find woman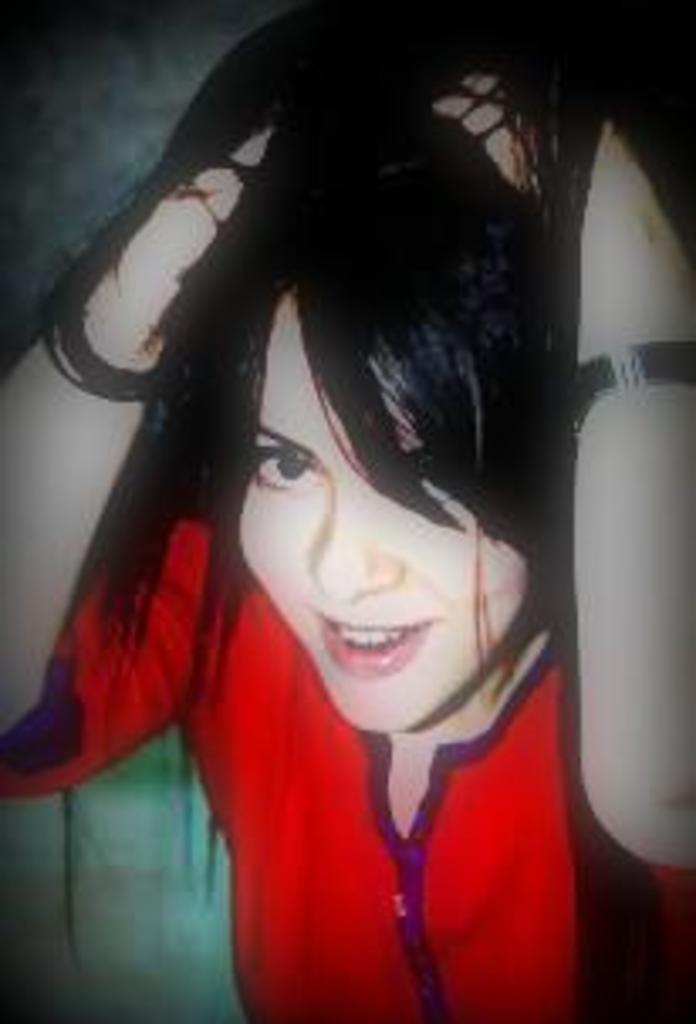
{"x1": 27, "y1": 0, "x2": 666, "y2": 1000}
